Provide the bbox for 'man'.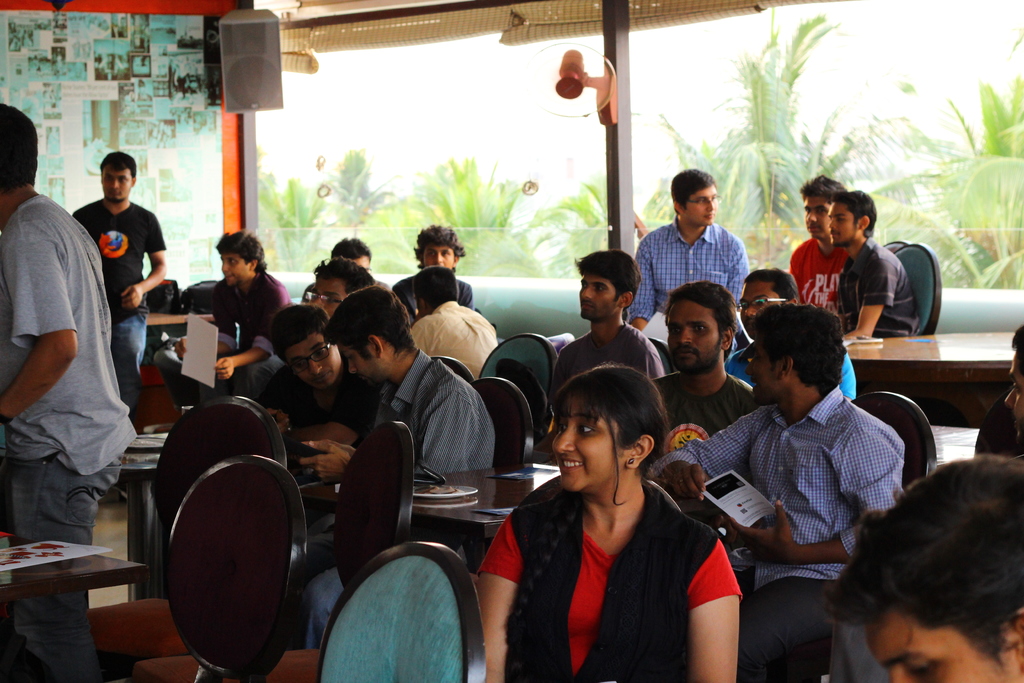
(648,304,909,682).
